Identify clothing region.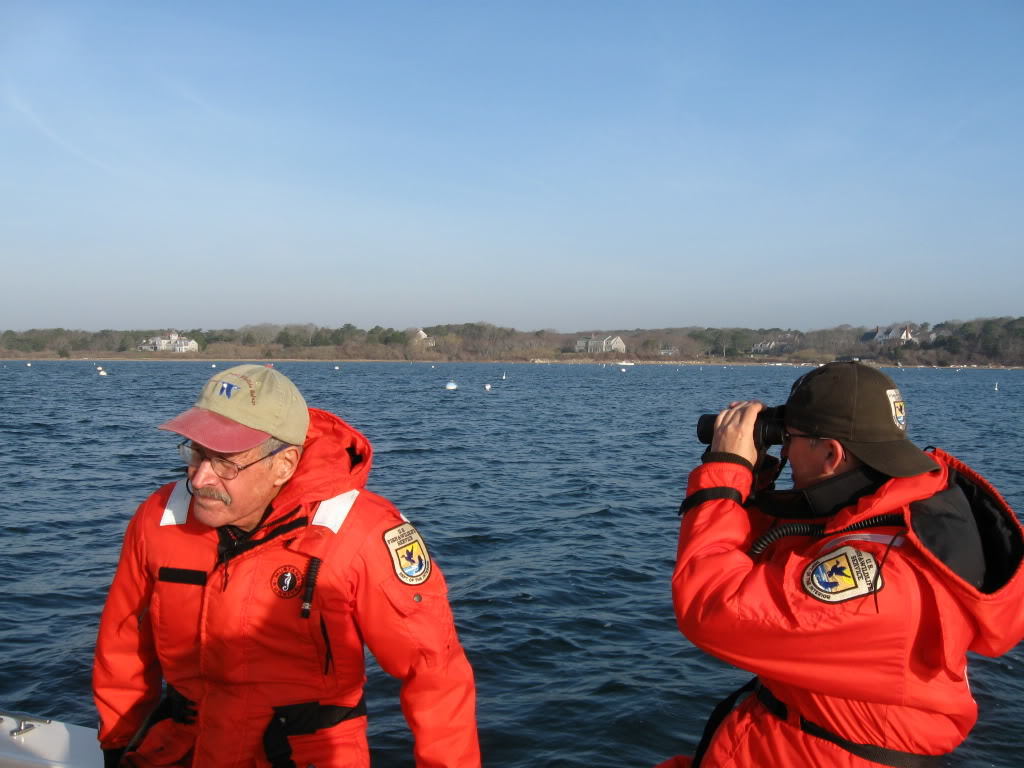
Region: select_region(94, 398, 487, 767).
